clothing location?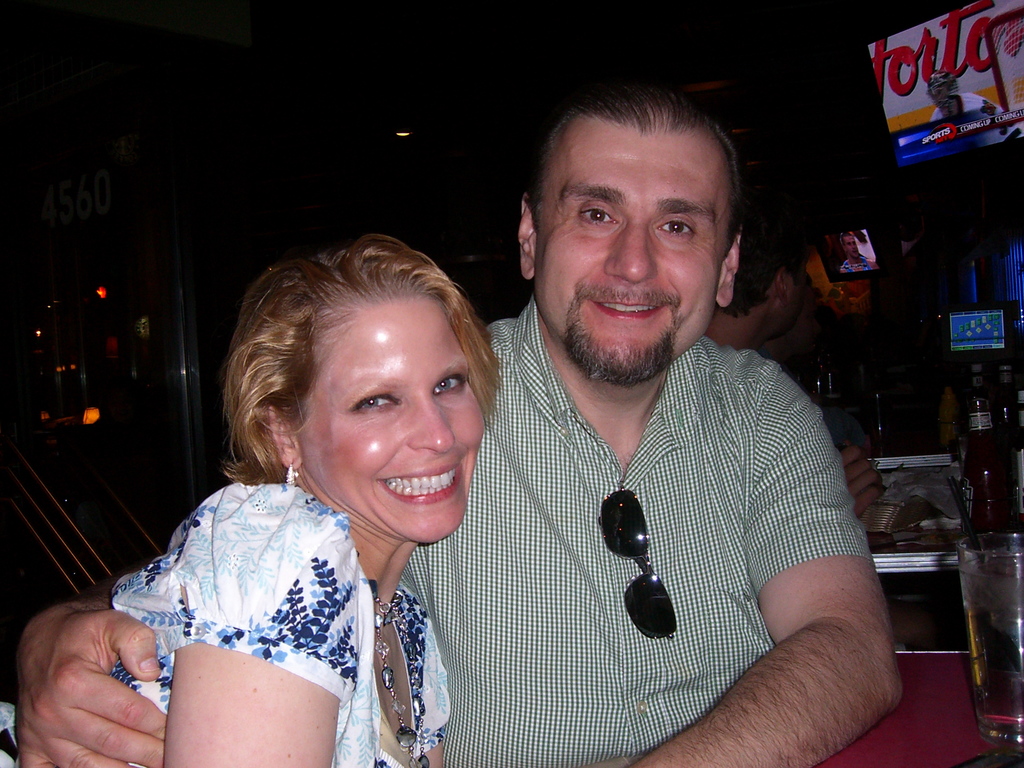
406/296/872/758
